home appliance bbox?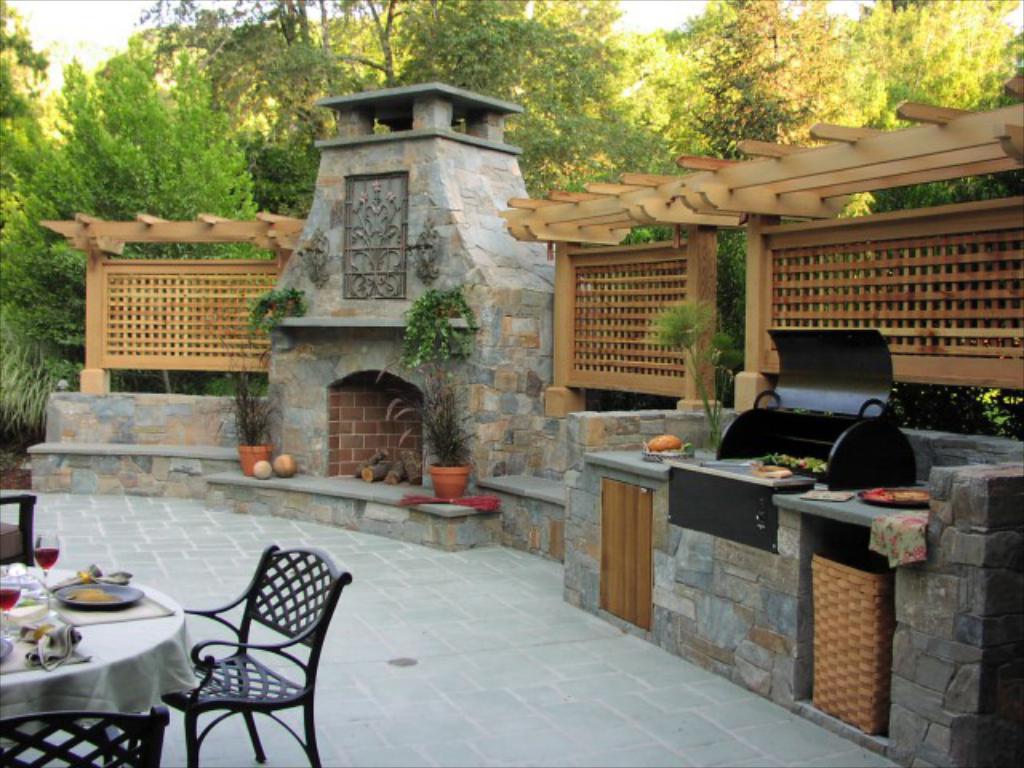
(714,328,918,490)
